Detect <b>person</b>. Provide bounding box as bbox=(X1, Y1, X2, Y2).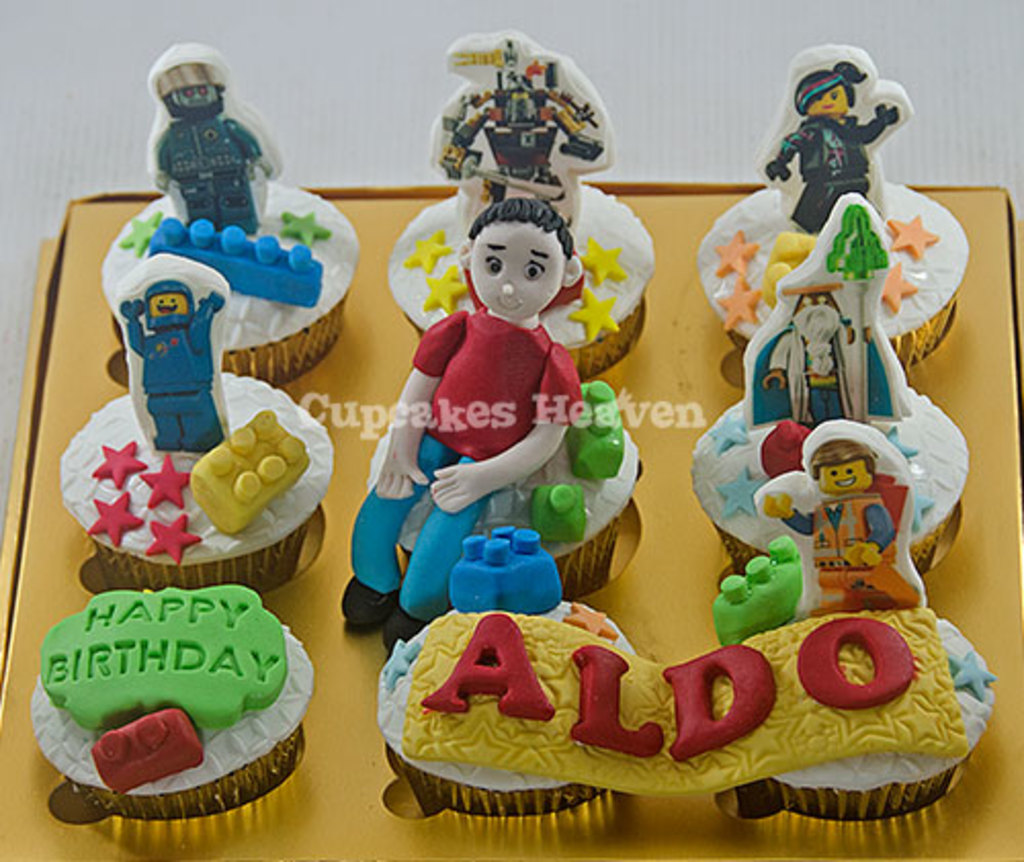
bbox=(764, 436, 922, 616).
